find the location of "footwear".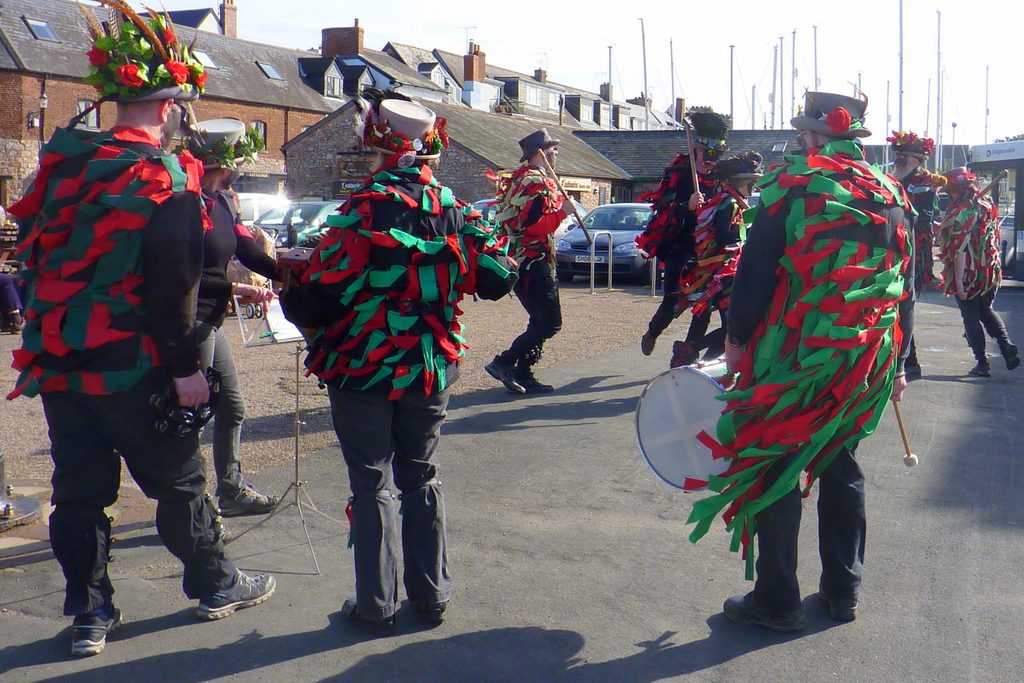
Location: bbox=(895, 352, 923, 387).
